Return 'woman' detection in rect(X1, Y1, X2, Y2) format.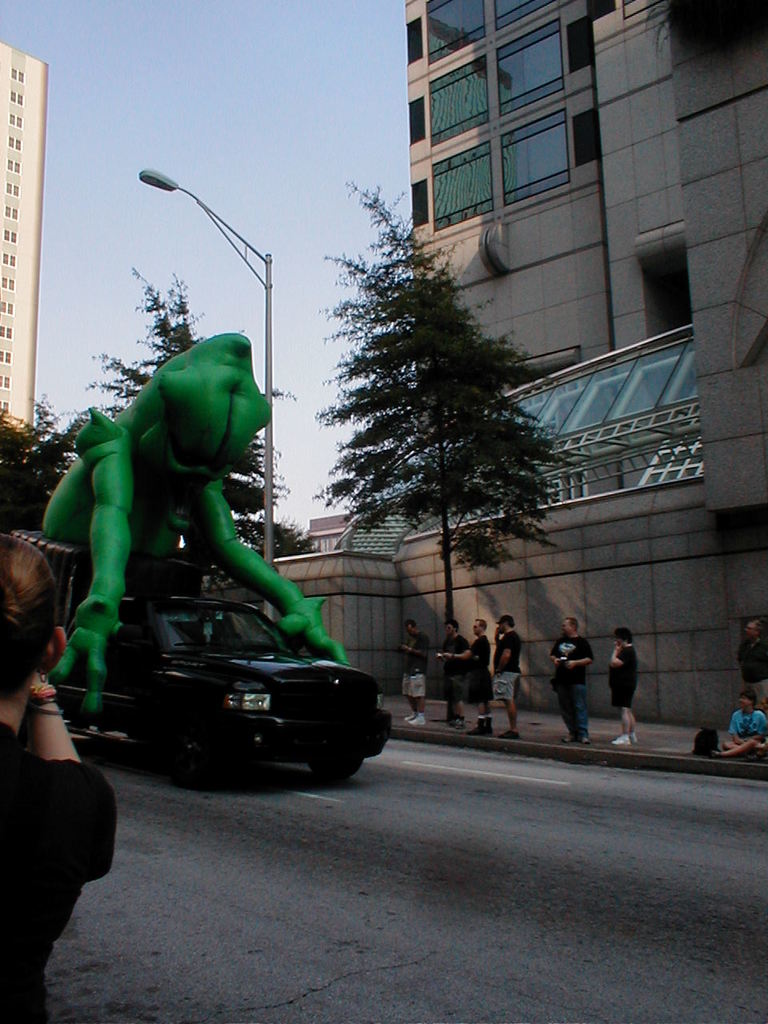
rect(0, 523, 122, 1023).
